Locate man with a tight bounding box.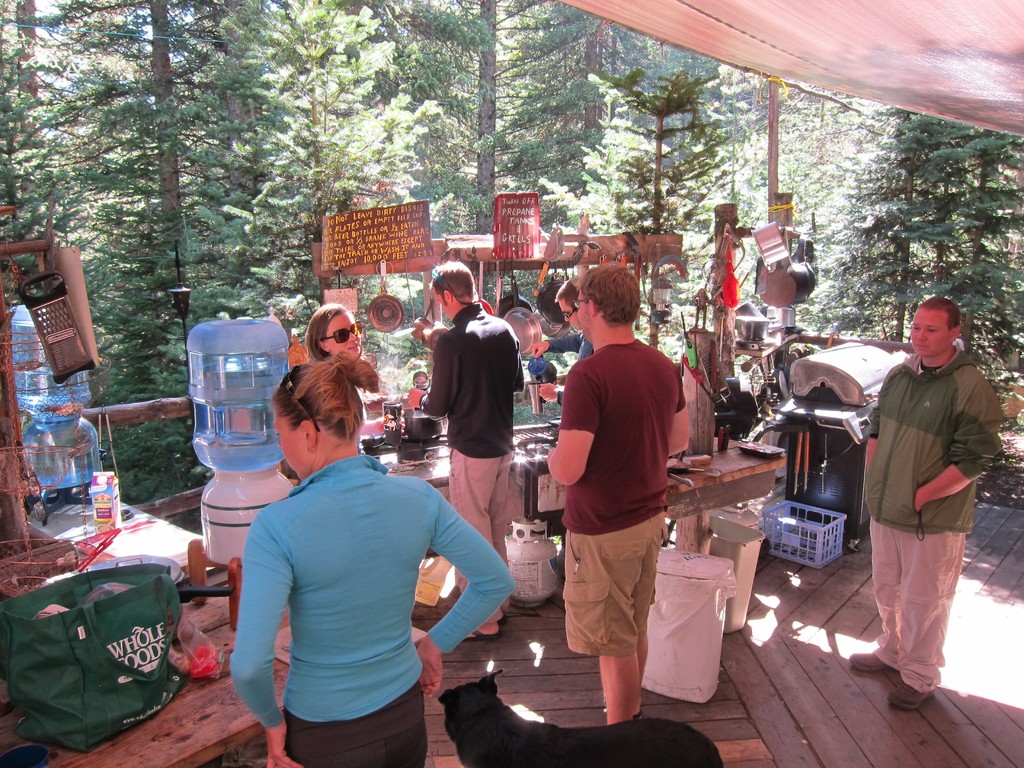
(530, 276, 593, 580).
